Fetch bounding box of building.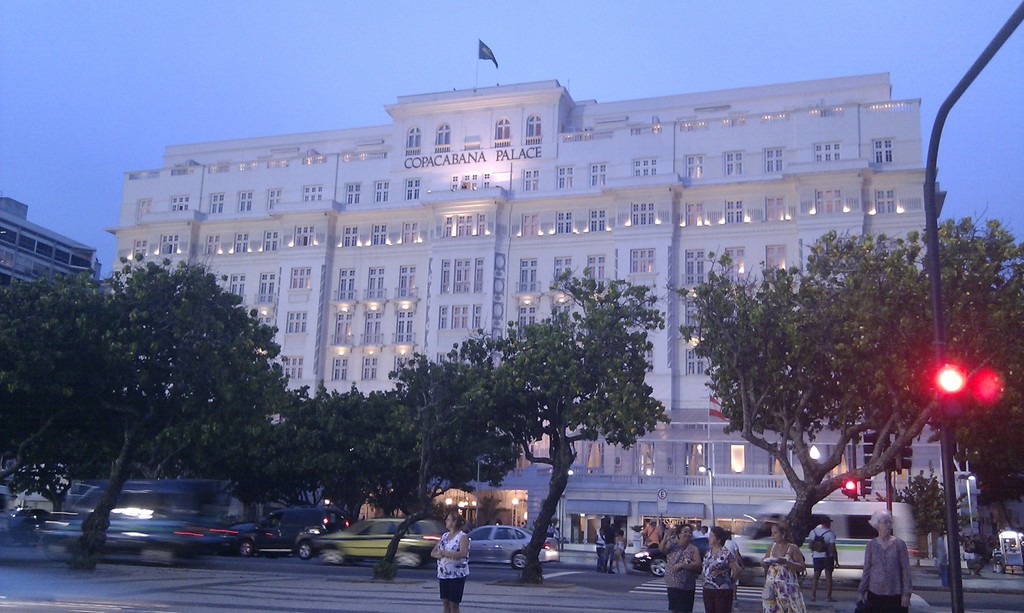
Bbox: region(0, 191, 100, 505).
